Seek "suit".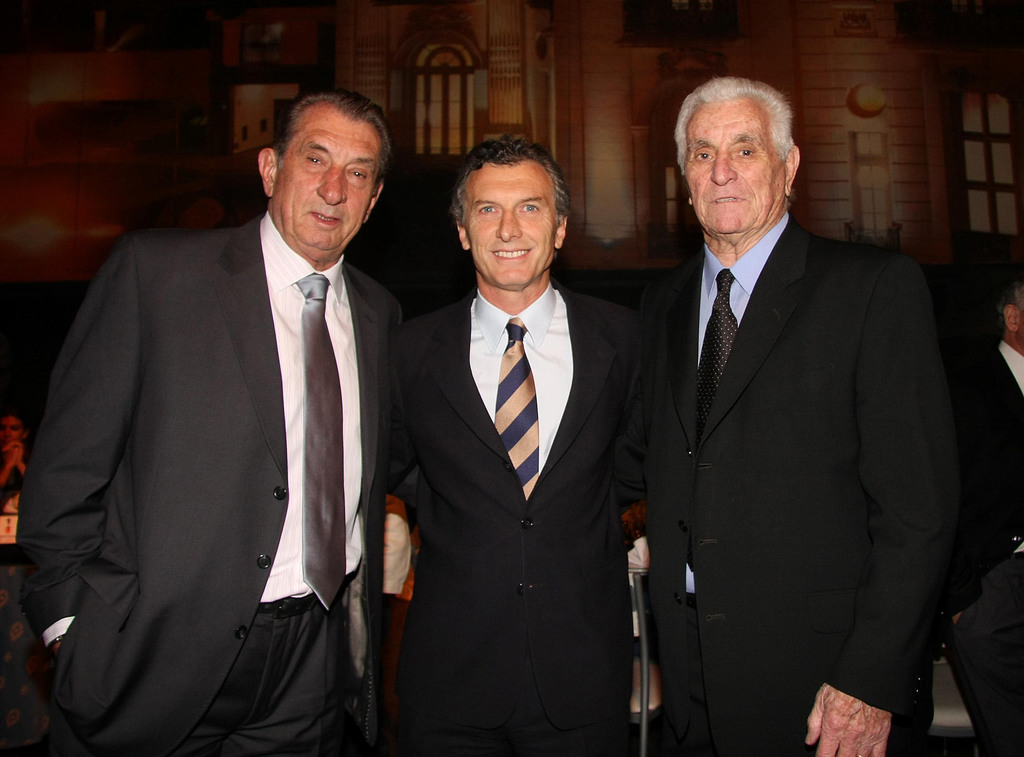
{"left": 950, "top": 341, "right": 1023, "bottom": 756}.
